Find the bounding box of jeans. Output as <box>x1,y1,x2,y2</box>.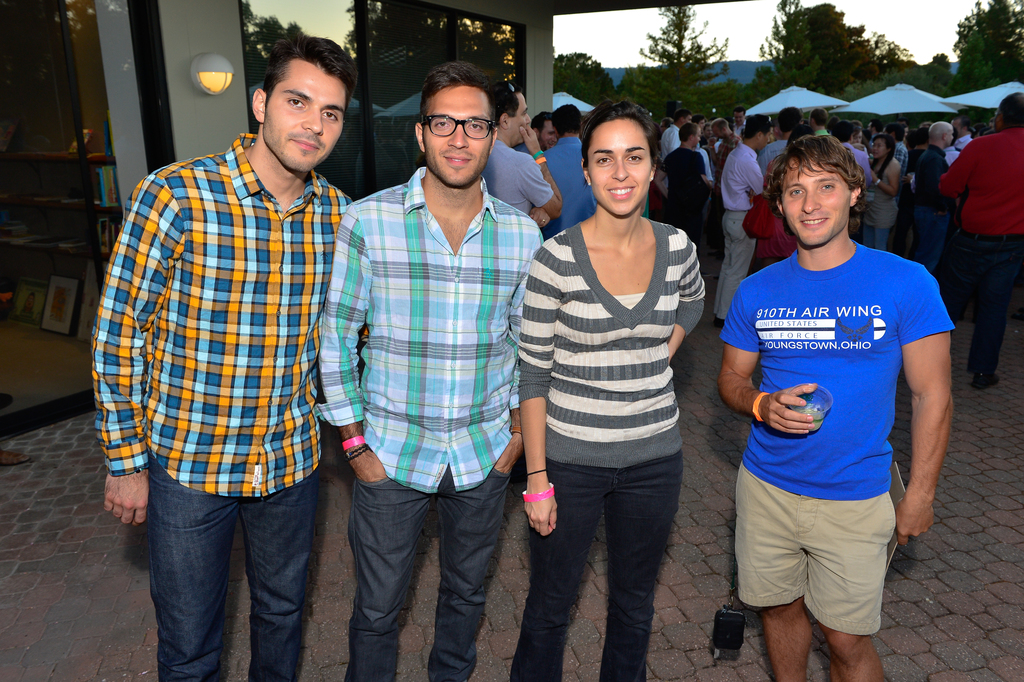
<box>945,228,1020,364</box>.
